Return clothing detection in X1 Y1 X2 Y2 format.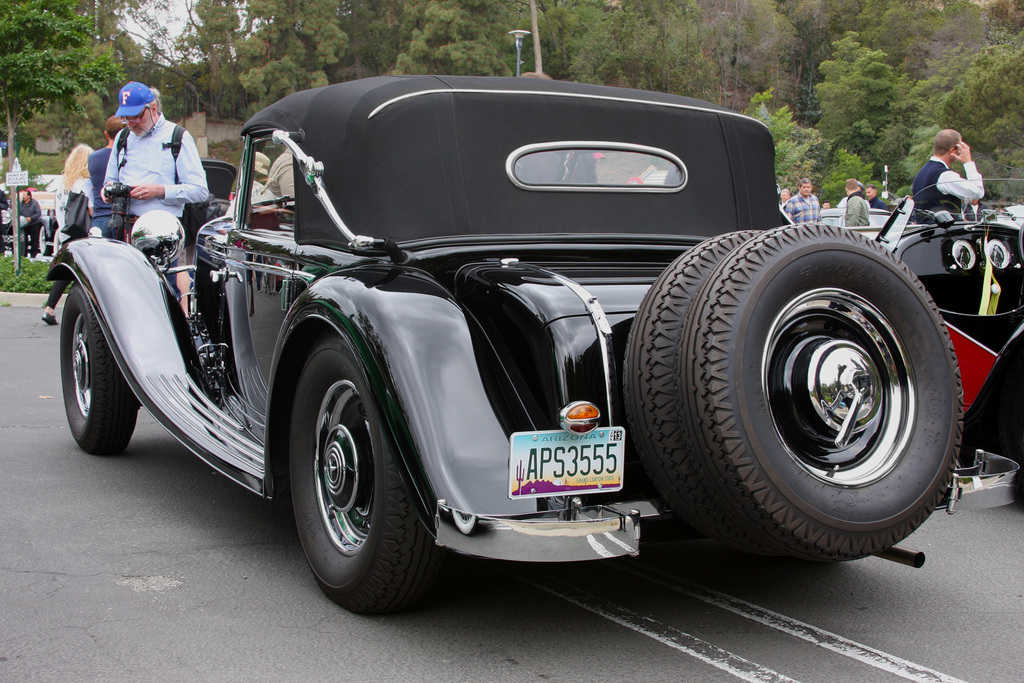
842 192 868 230.
